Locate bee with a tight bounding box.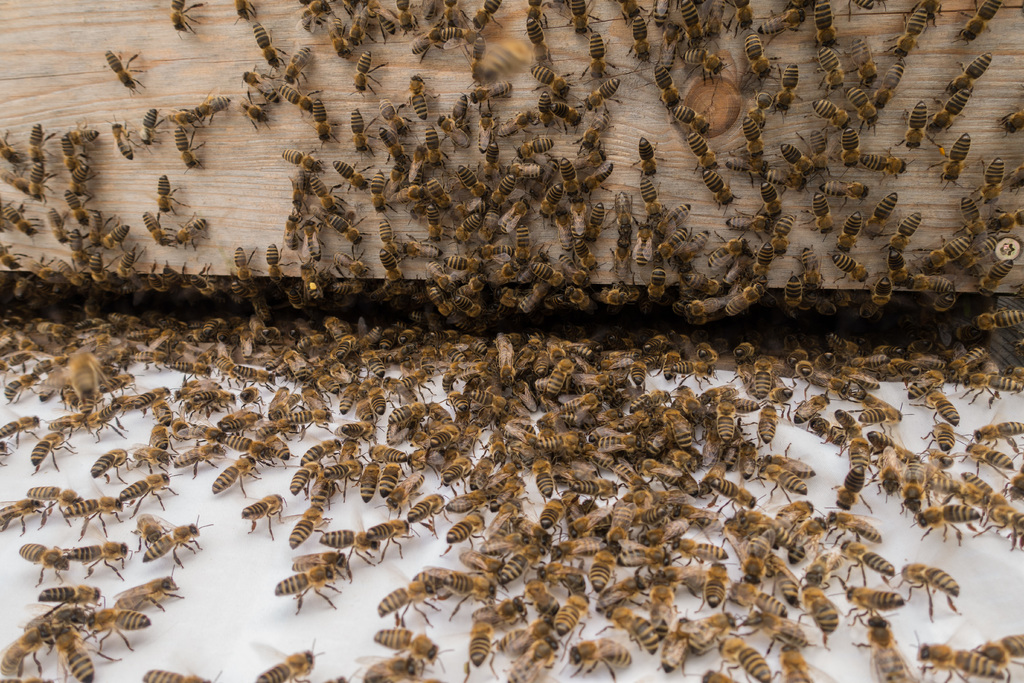
131, 347, 170, 372.
